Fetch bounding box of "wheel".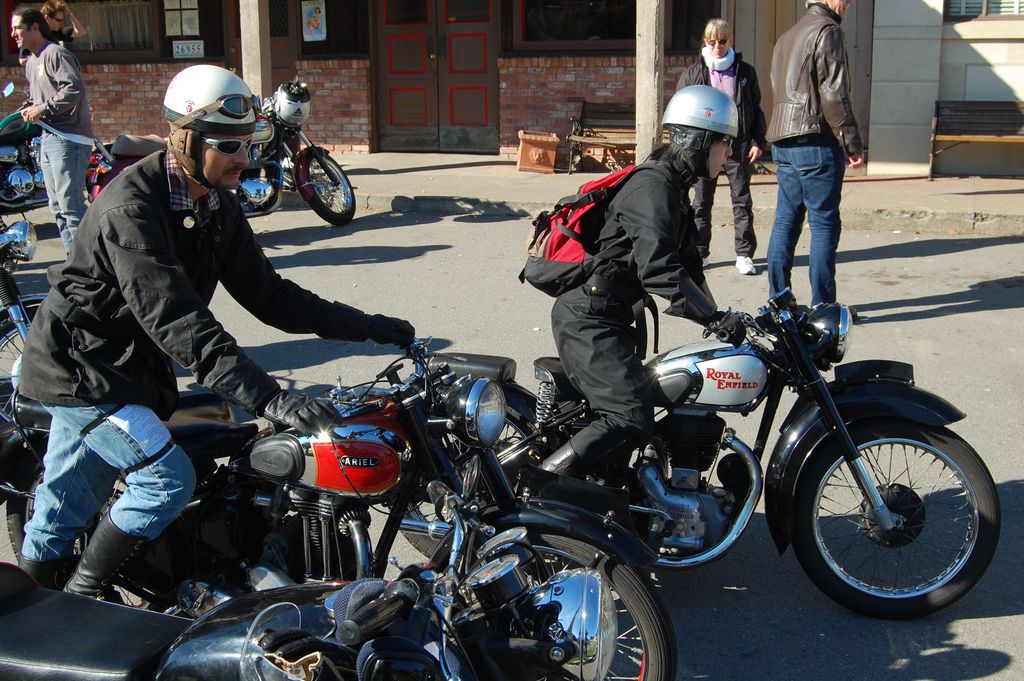
Bbox: locate(0, 448, 188, 619).
